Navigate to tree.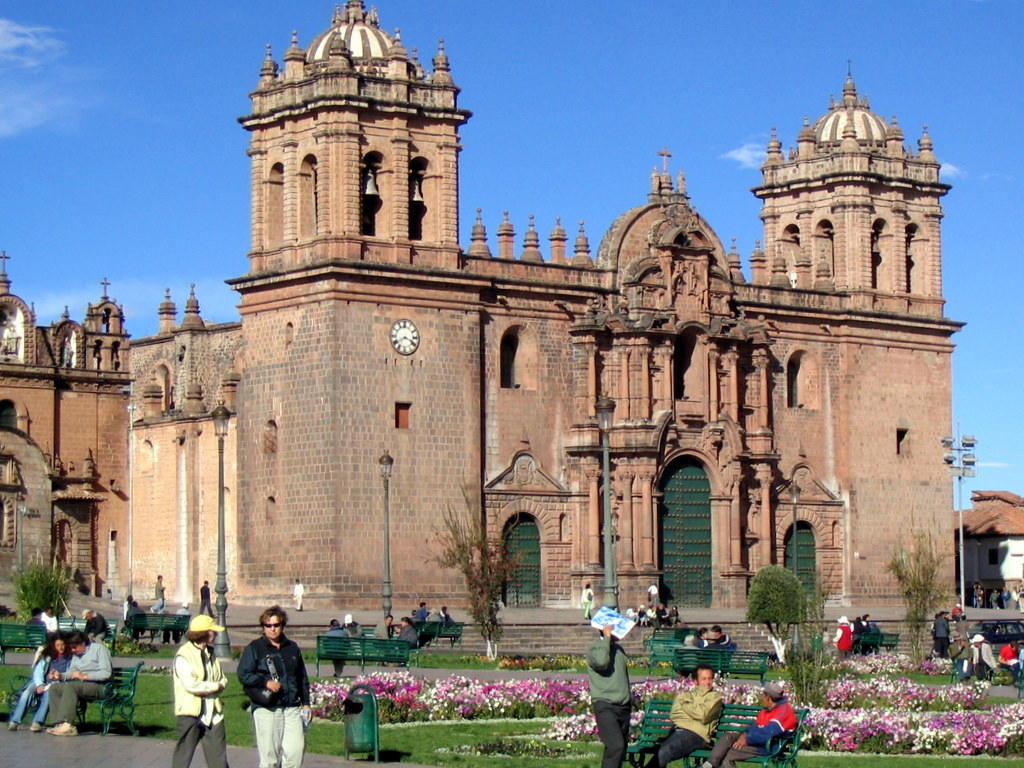
Navigation target: {"x1": 907, "y1": 524, "x2": 957, "y2": 641}.
